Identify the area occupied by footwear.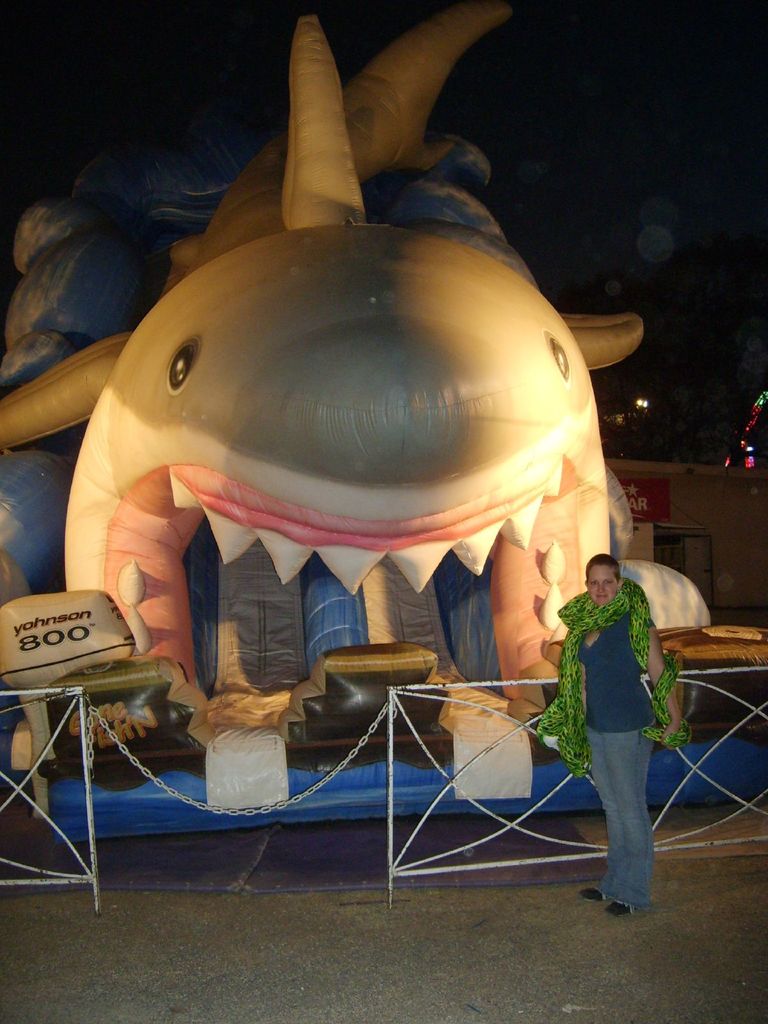
Area: (x1=599, y1=891, x2=630, y2=917).
